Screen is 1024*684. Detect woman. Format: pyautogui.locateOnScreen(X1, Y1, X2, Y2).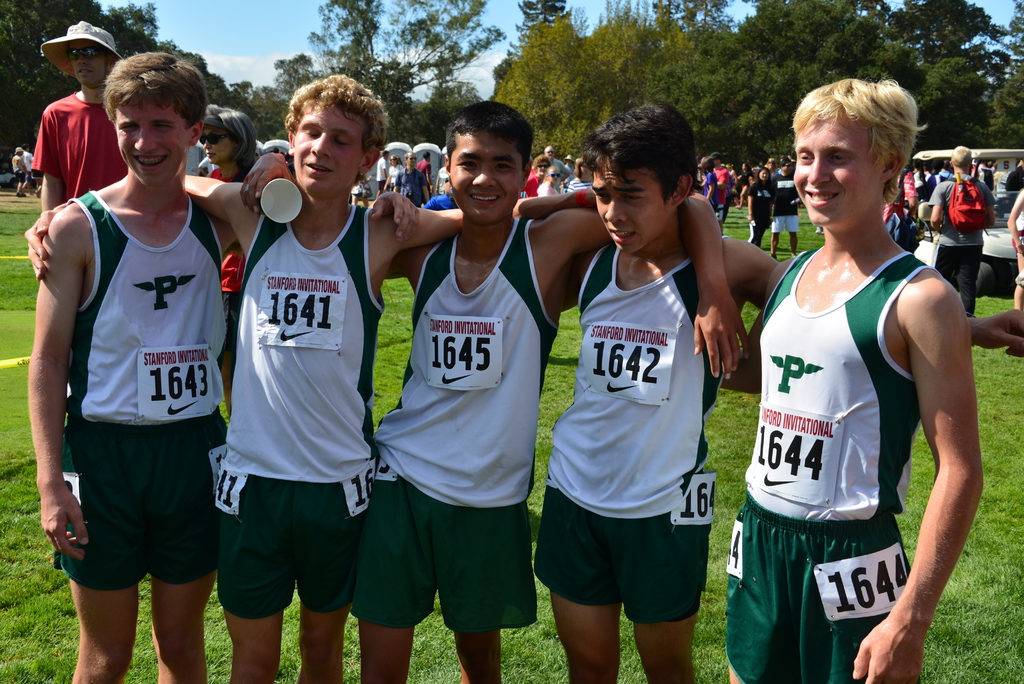
pyautogui.locateOnScreen(522, 158, 549, 197).
